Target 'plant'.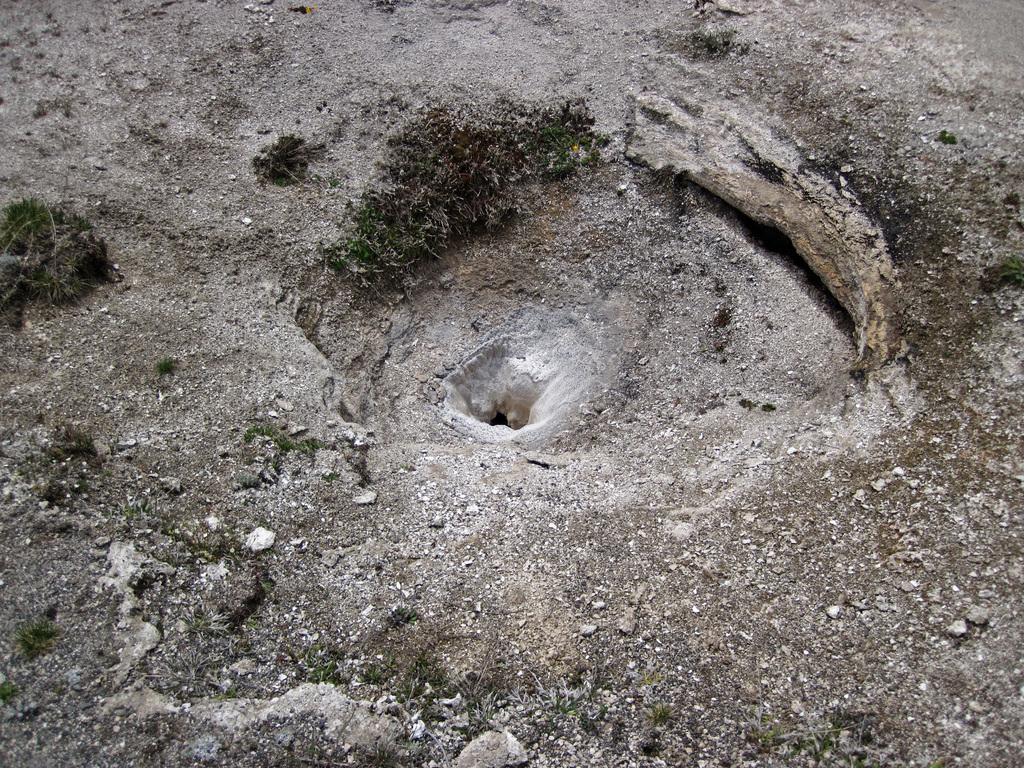
Target region: rect(47, 423, 107, 464).
